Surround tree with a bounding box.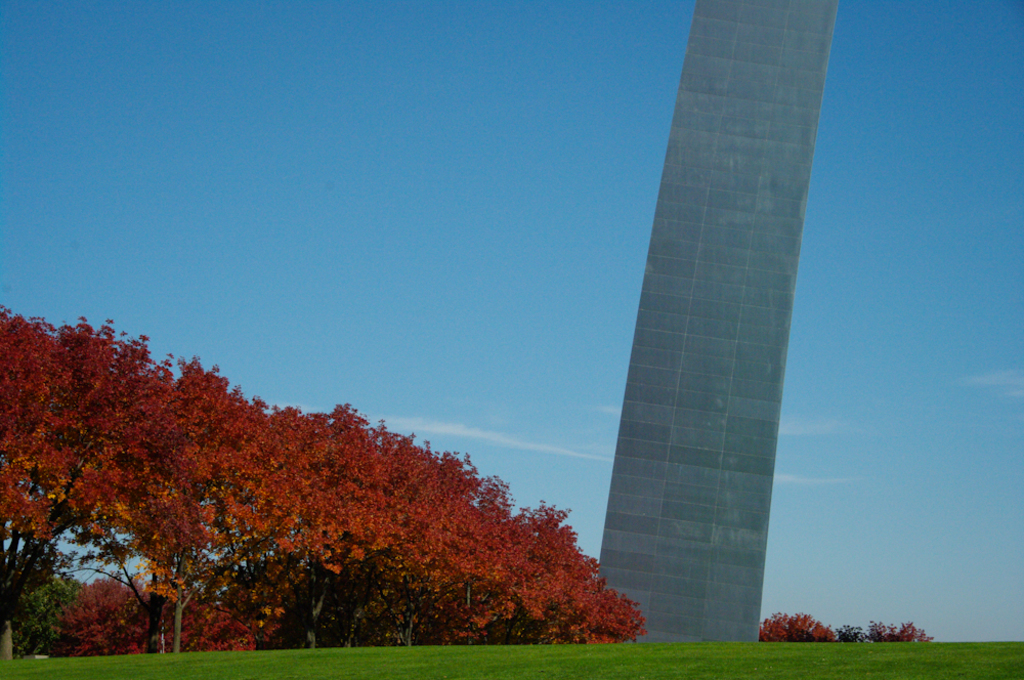
(x1=63, y1=558, x2=237, y2=660).
